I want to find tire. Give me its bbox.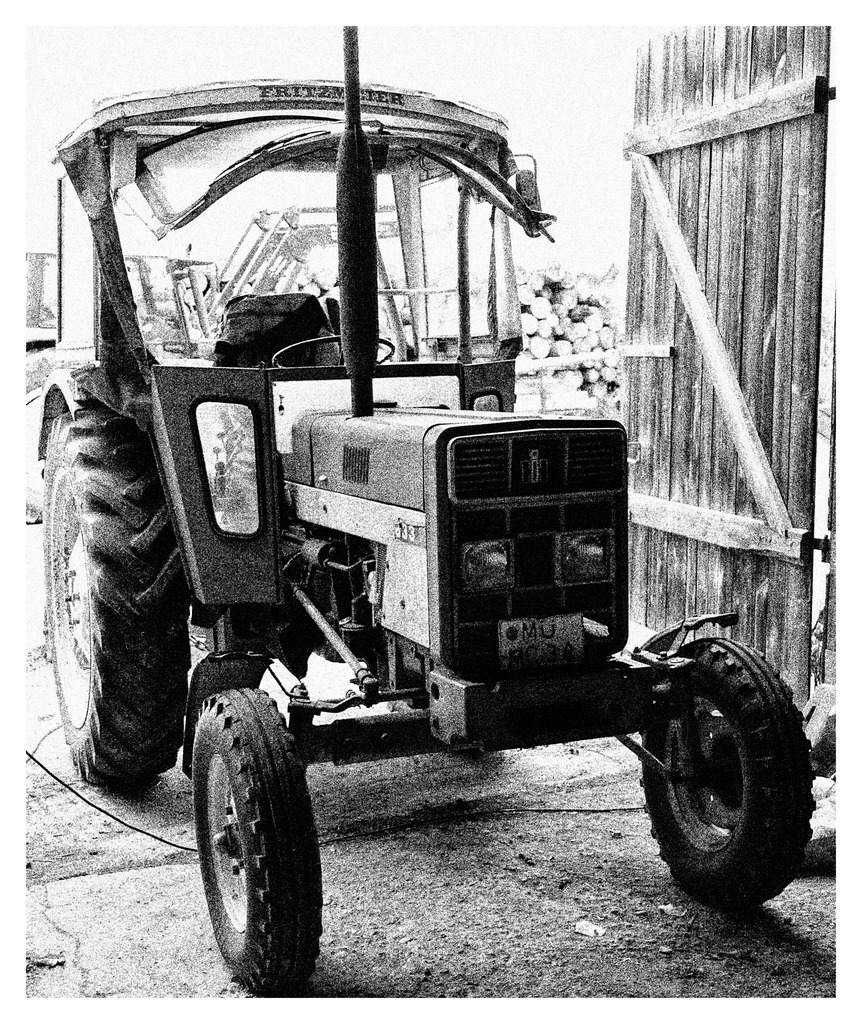
bbox(189, 707, 325, 1010).
